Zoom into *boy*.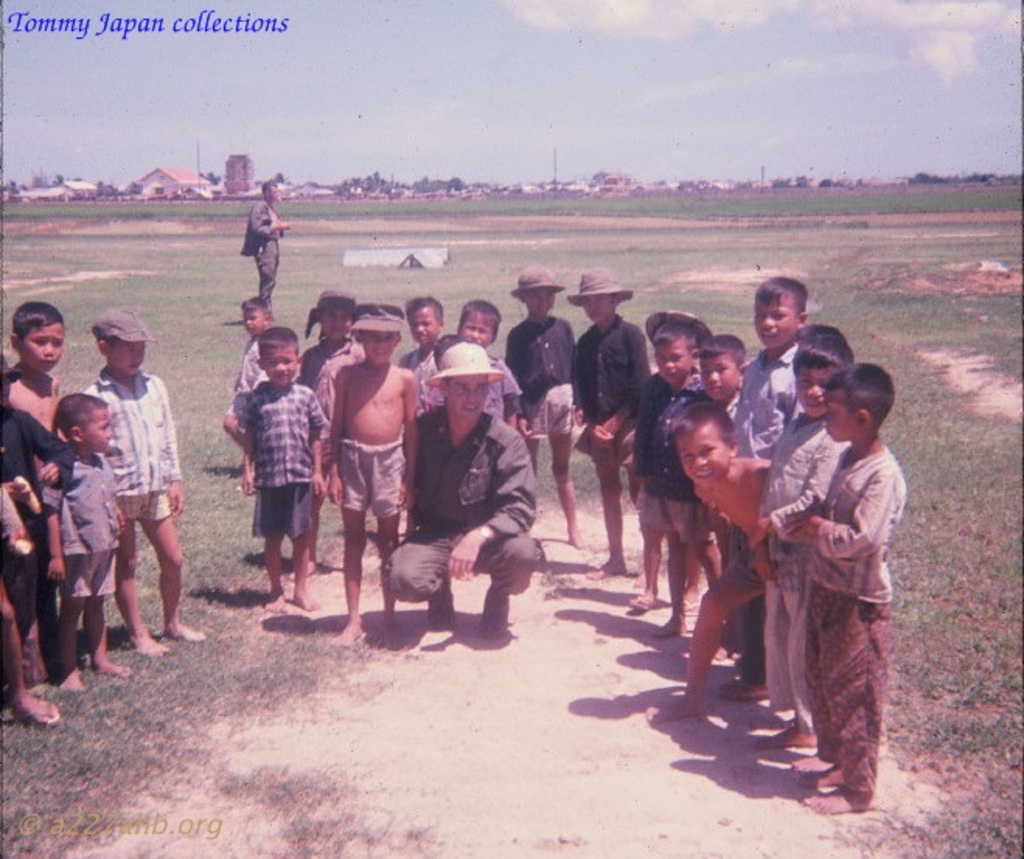
Zoom target: bbox(640, 398, 778, 722).
